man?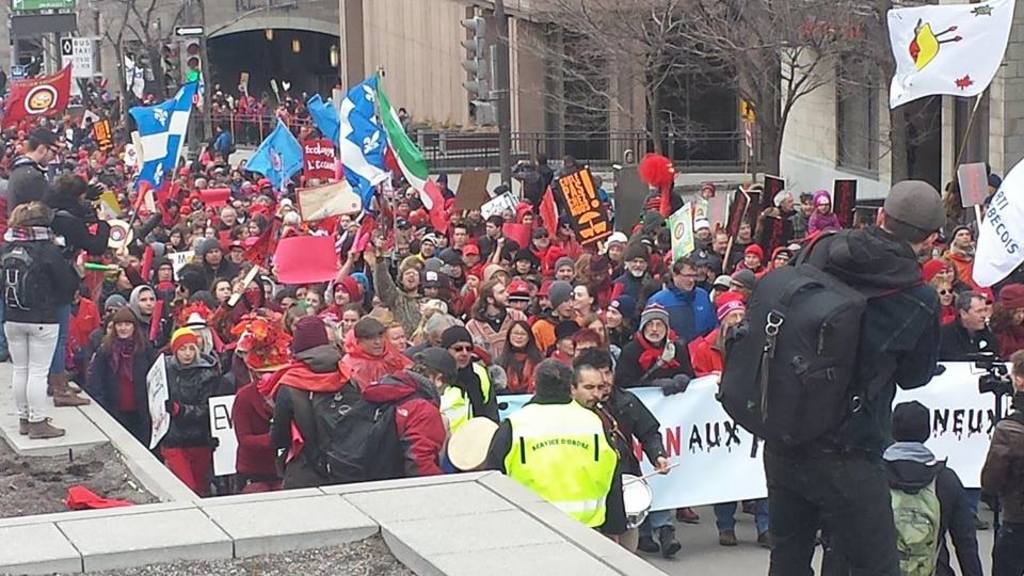
(473,212,518,265)
